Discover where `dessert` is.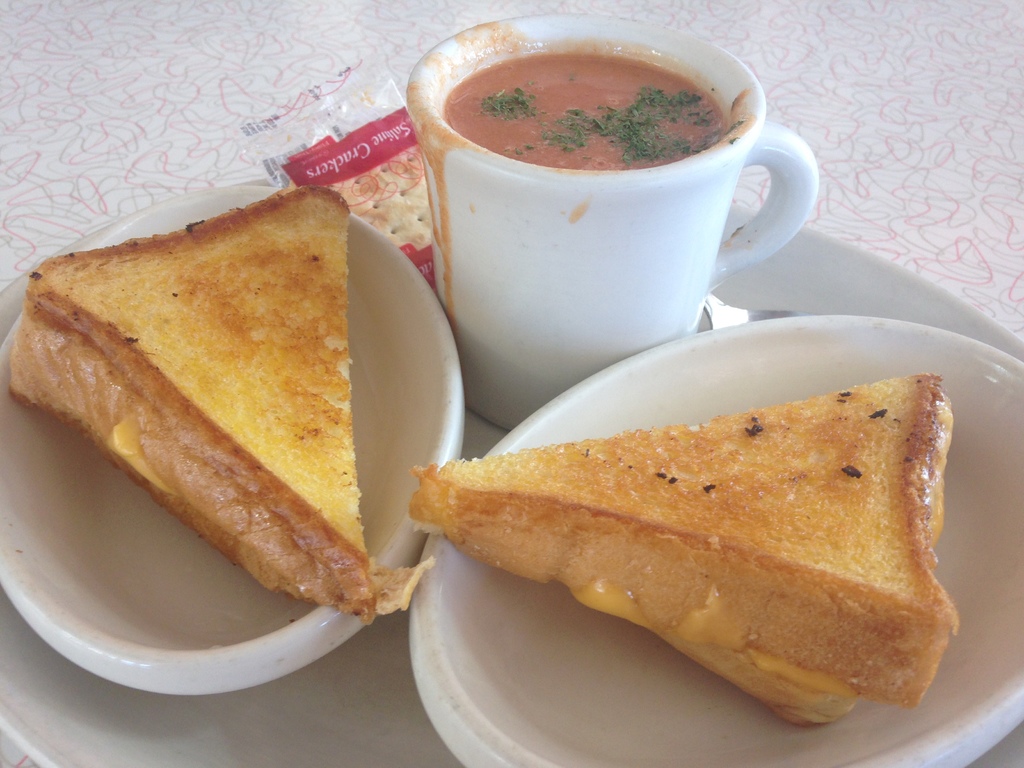
Discovered at bbox=[400, 360, 987, 734].
